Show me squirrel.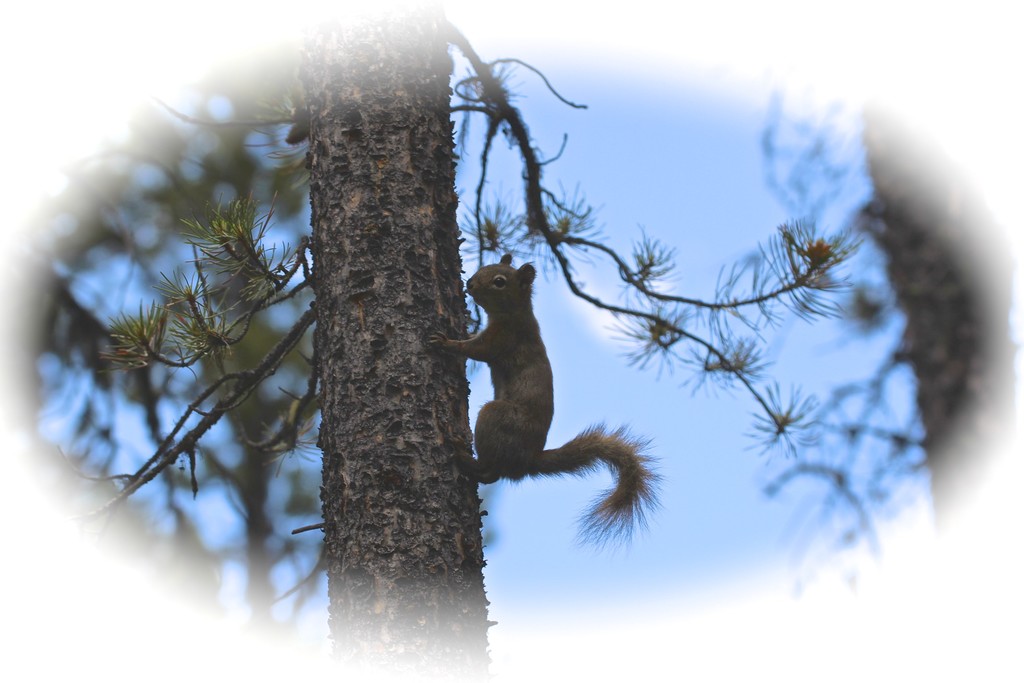
squirrel is here: detection(426, 247, 666, 550).
